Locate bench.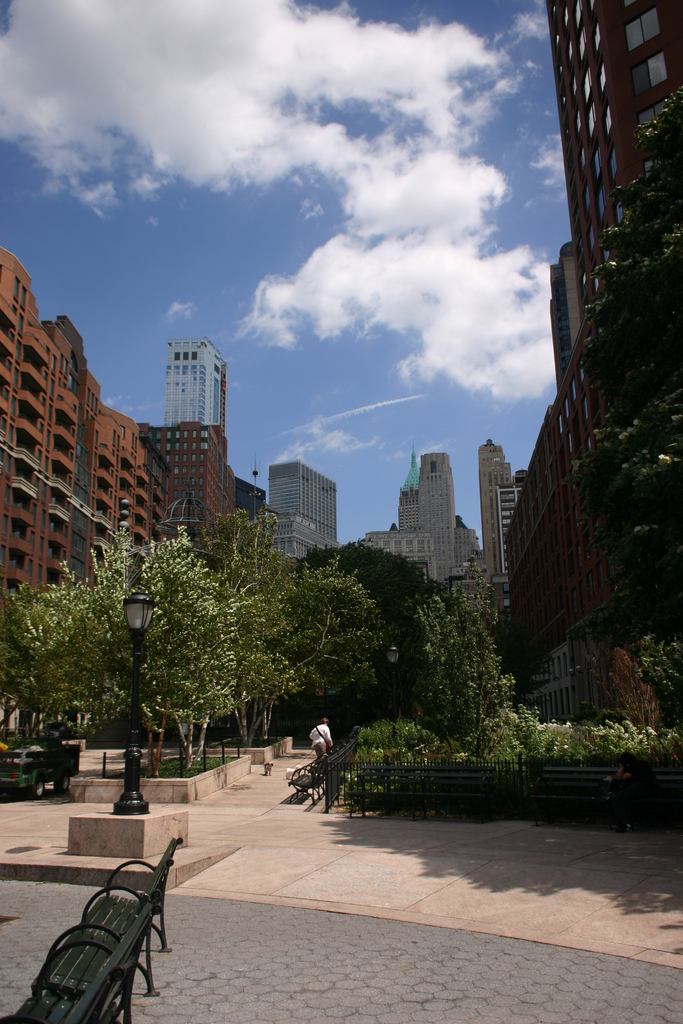
Bounding box: [14, 840, 181, 1023].
